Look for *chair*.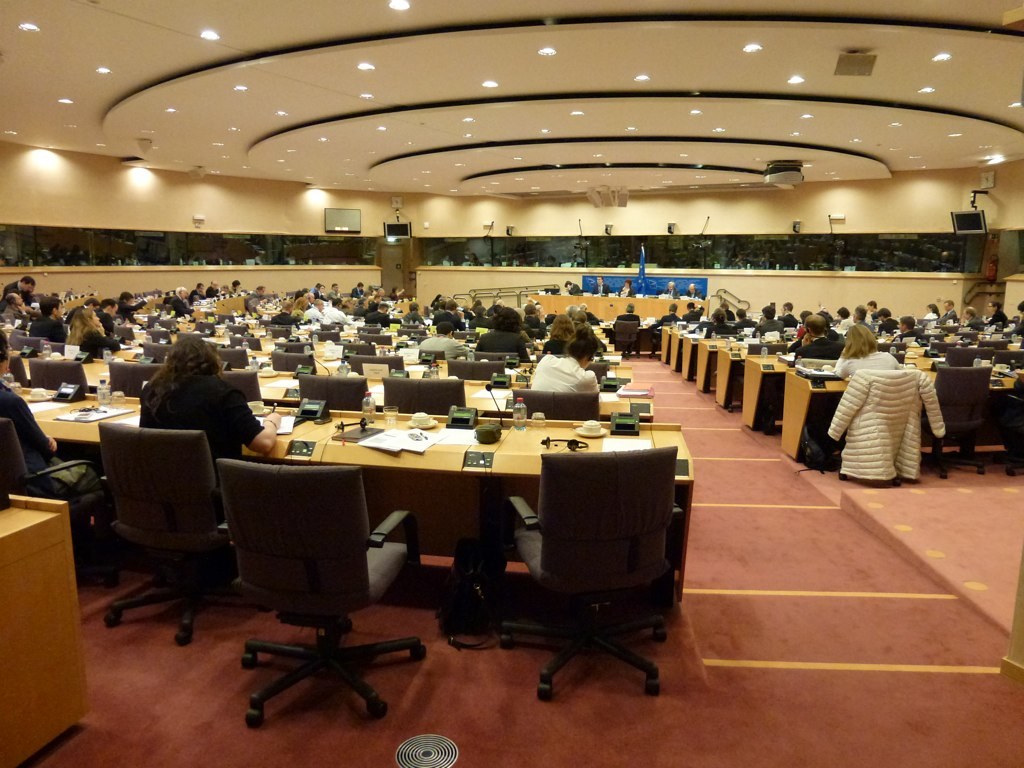
Found: box=[99, 432, 233, 647].
